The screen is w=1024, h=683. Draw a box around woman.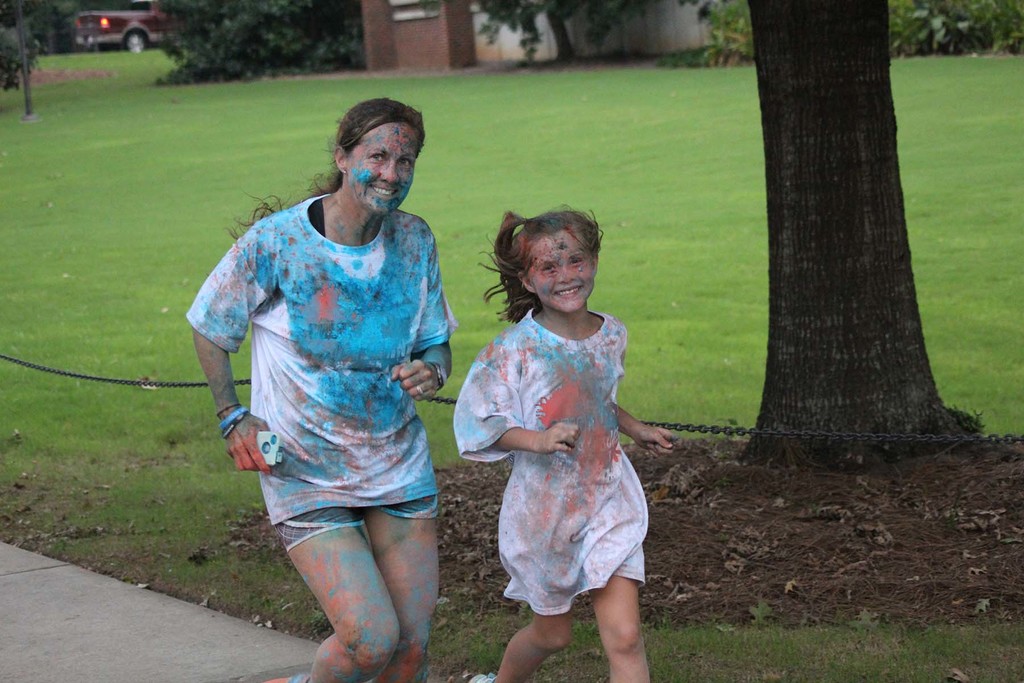
<region>177, 101, 479, 680</region>.
